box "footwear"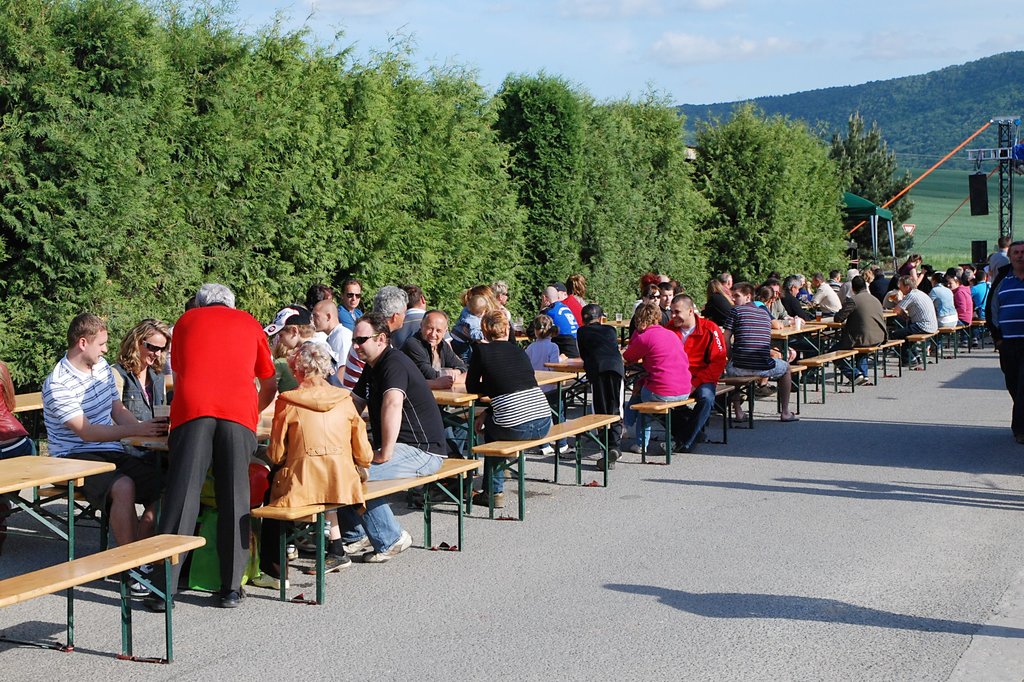
left=895, top=355, right=918, bottom=367
